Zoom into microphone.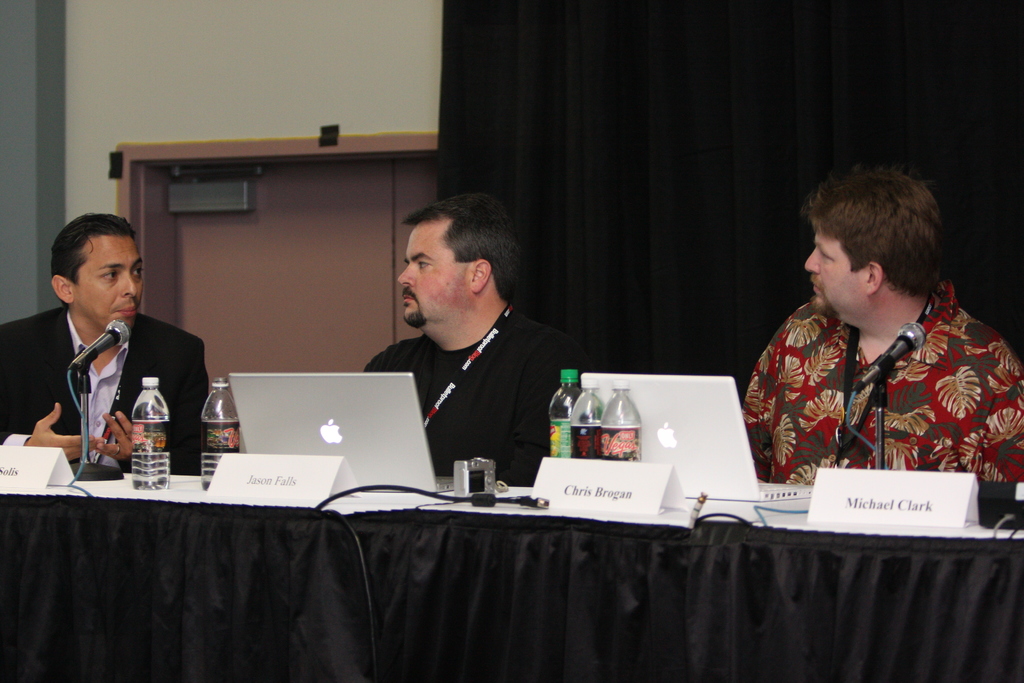
Zoom target: {"left": 70, "top": 317, "right": 129, "bottom": 367}.
